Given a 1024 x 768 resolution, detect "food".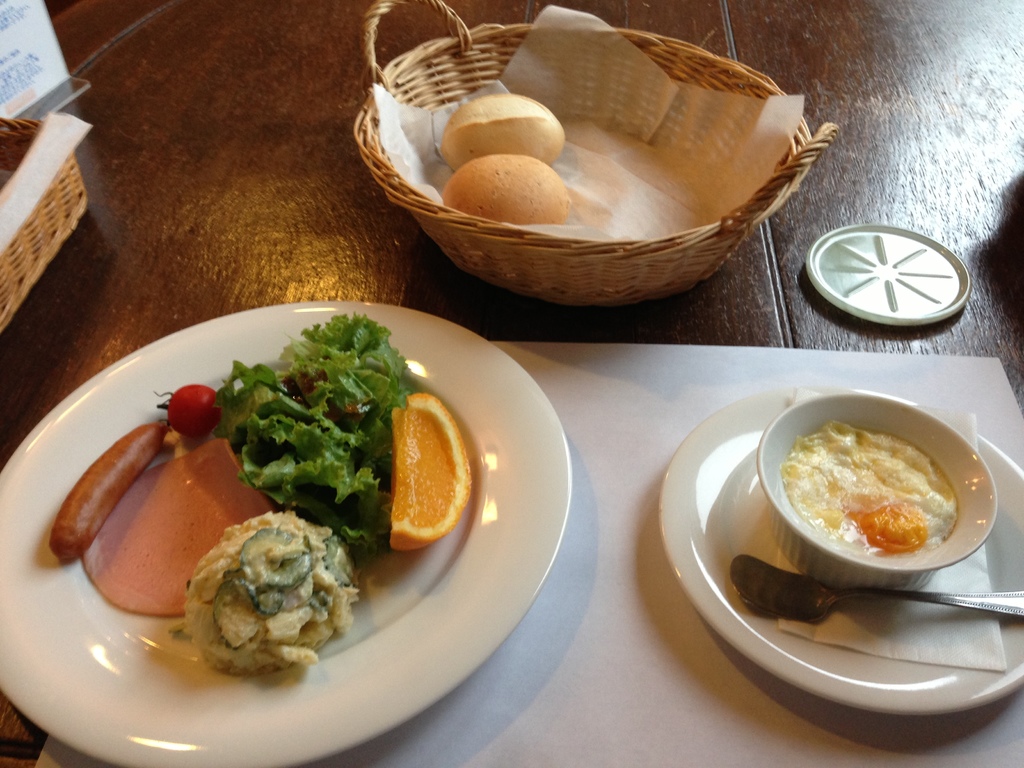
box(160, 504, 340, 681).
